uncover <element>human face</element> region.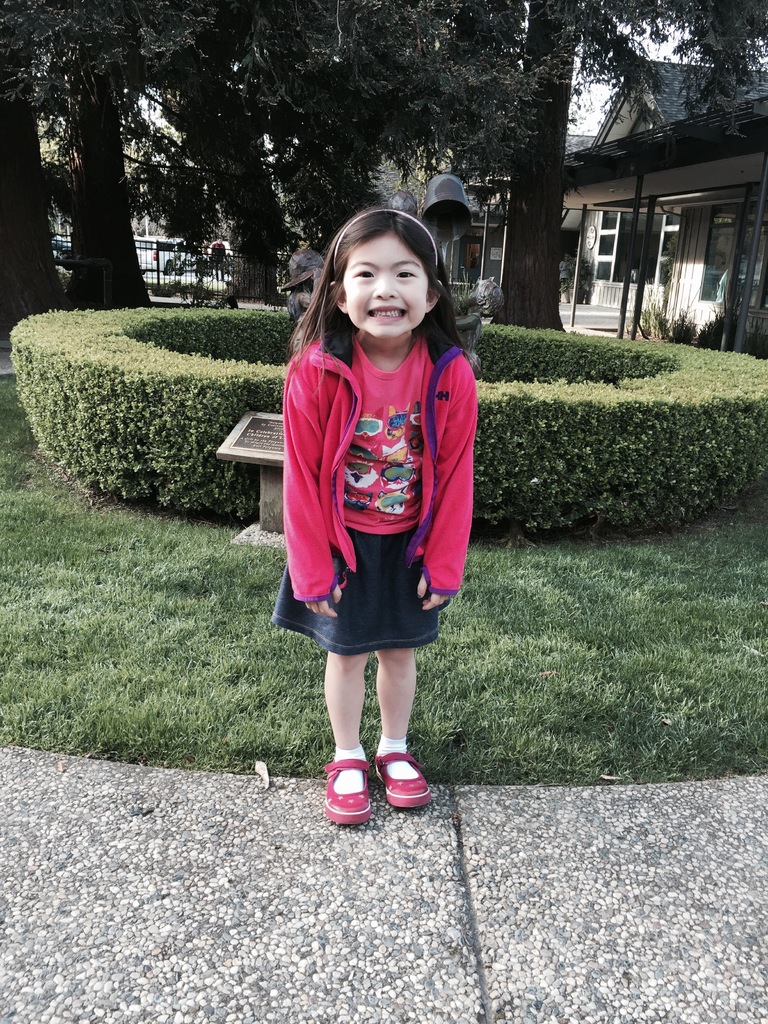
Uncovered: bbox=(341, 225, 434, 330).
